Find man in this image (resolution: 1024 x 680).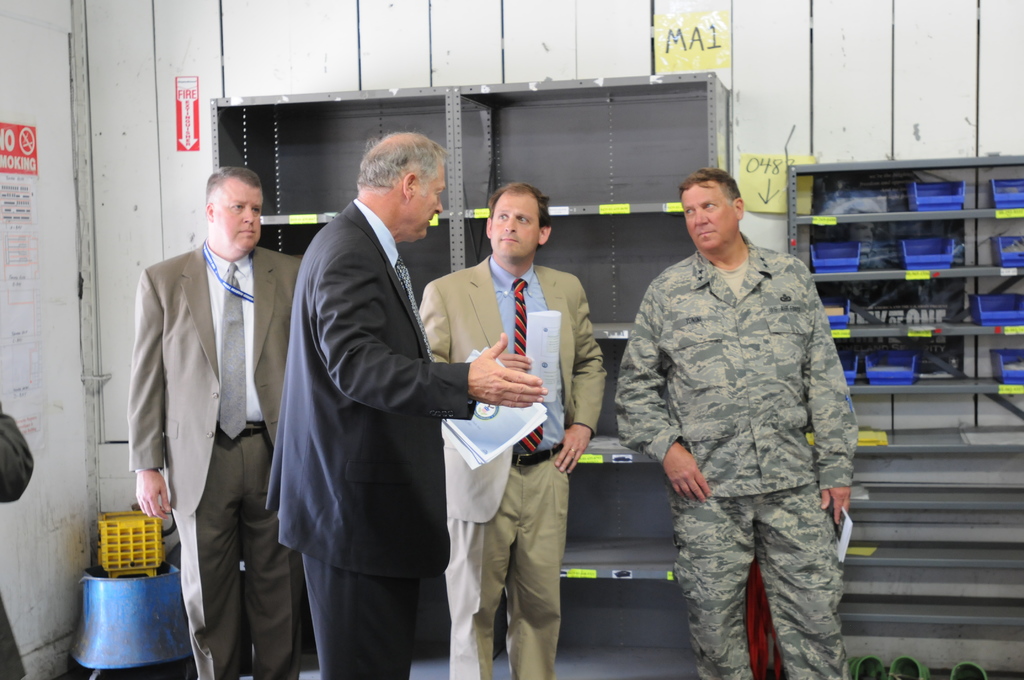
pyautogui.locateOnScreen(129, 166, 300, 679).
